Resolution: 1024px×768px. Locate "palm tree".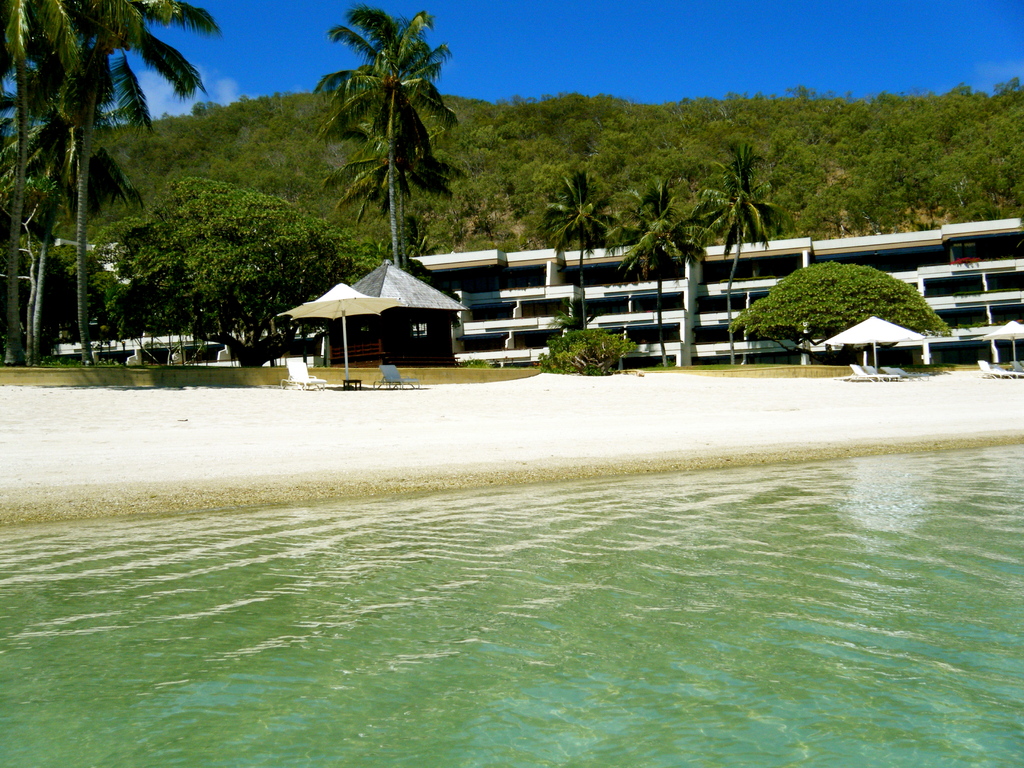
{"left": 556, "top": 179, "right": 604, "bottom": 343}.
